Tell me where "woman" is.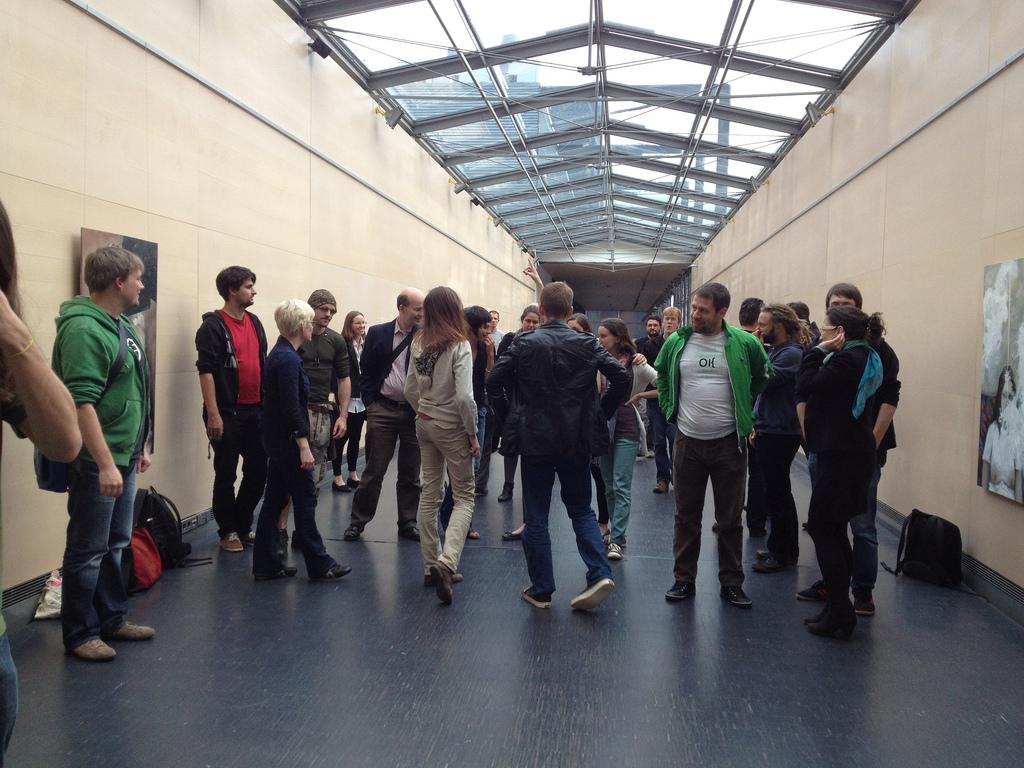
"woman" is at box(487, 306, 545, 500).
